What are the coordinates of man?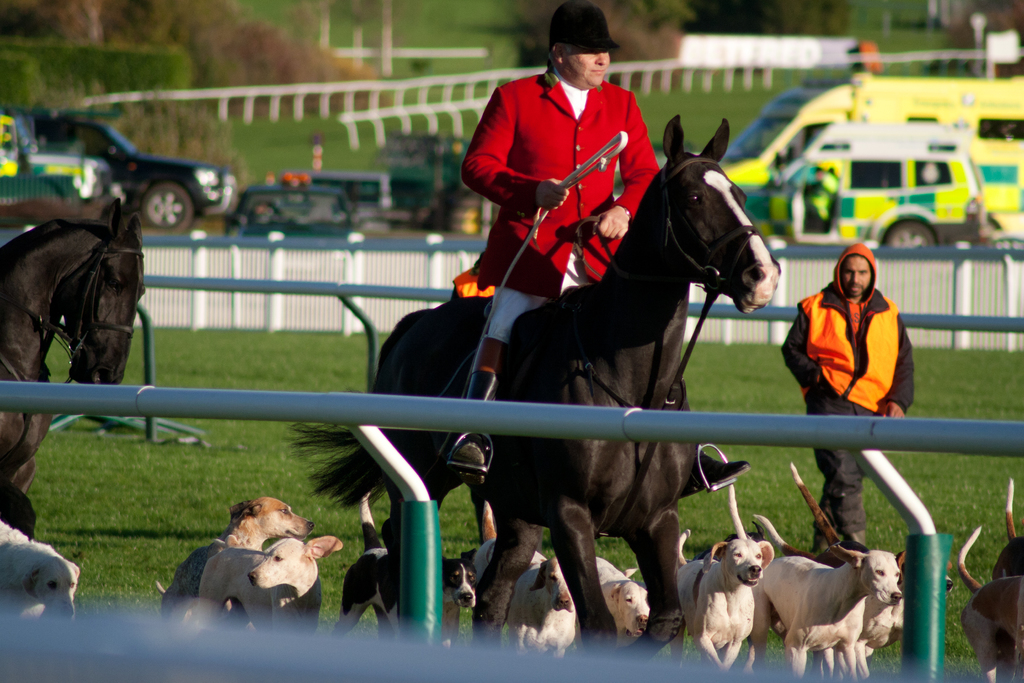
<box>441,0,749,488</box>.
